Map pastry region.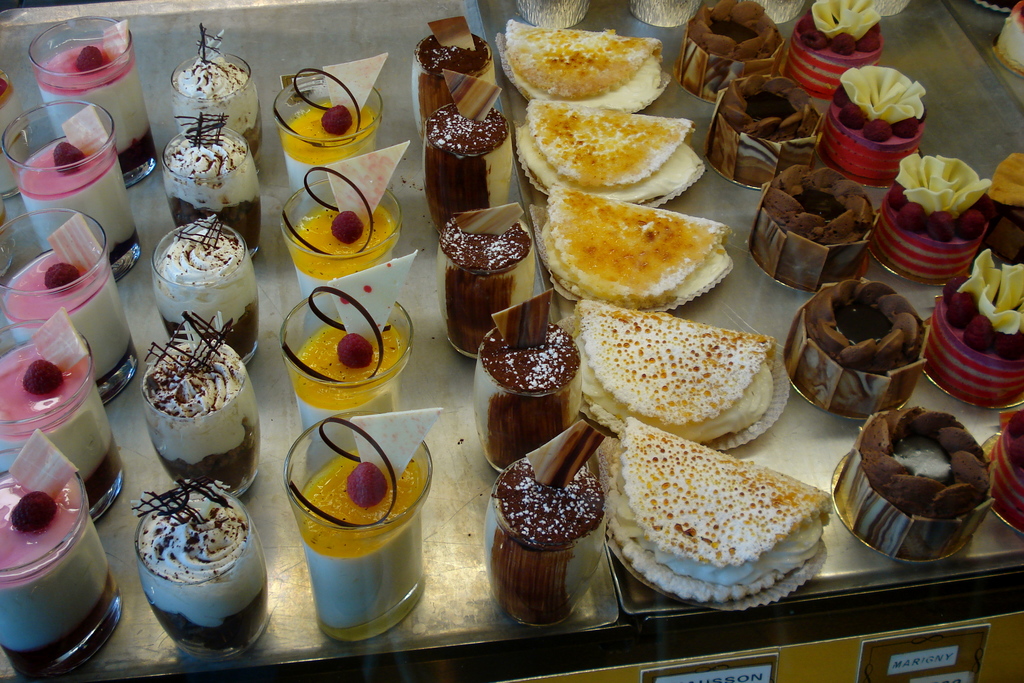
Mapped to <bbox>435, 201, 536, 356</bbox>.
